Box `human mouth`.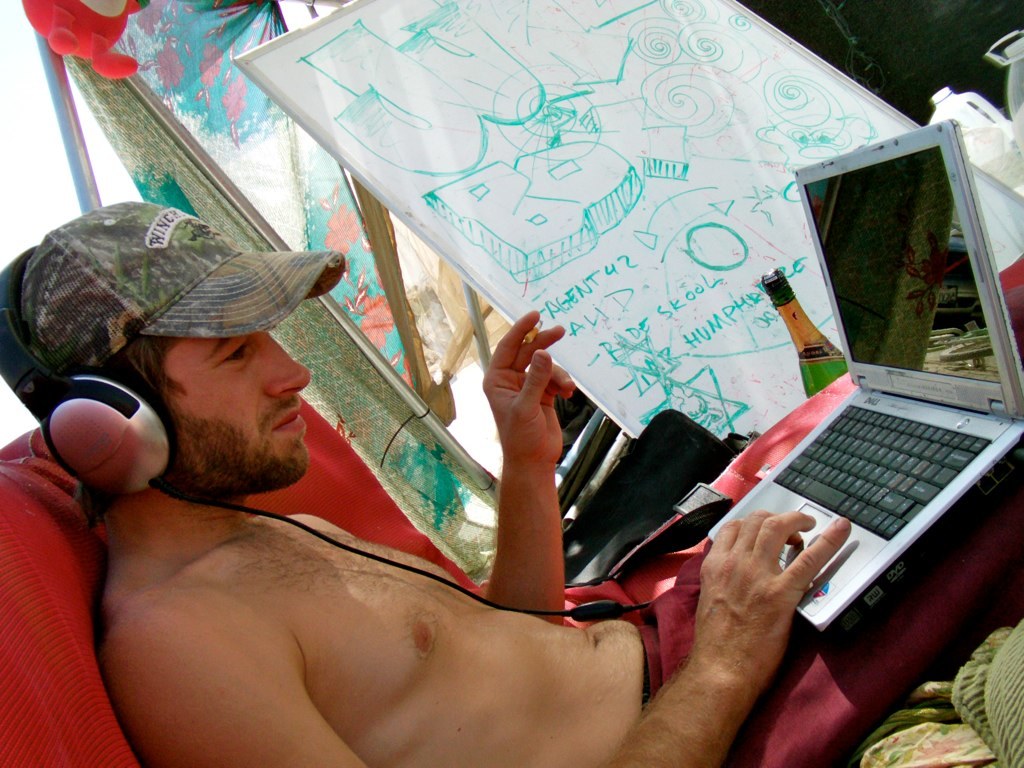
263, 397, 300, 443.
